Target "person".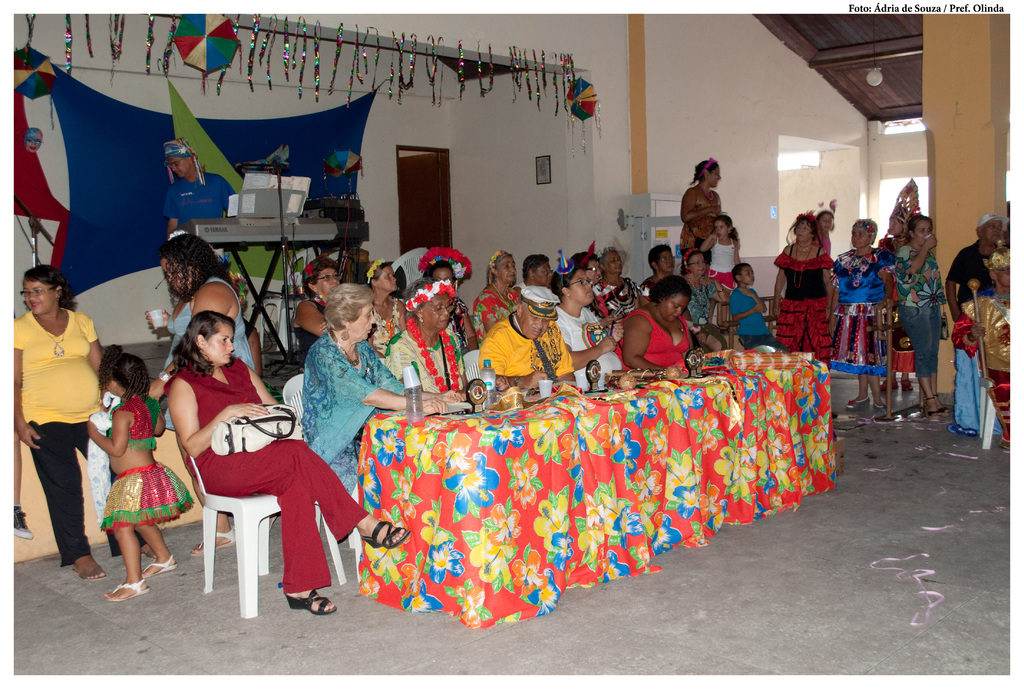
Target region: x1=292, y1=255, x2=340, y2=372.
